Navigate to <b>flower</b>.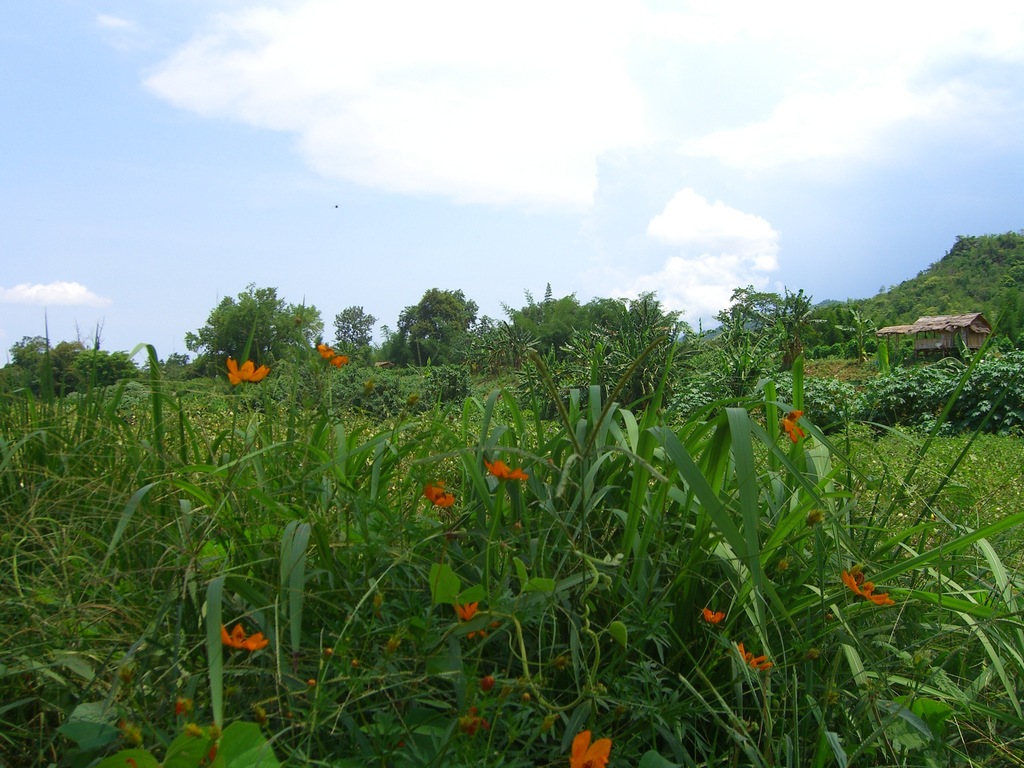
Navigation target: locate(782, 409, 804, 441).
